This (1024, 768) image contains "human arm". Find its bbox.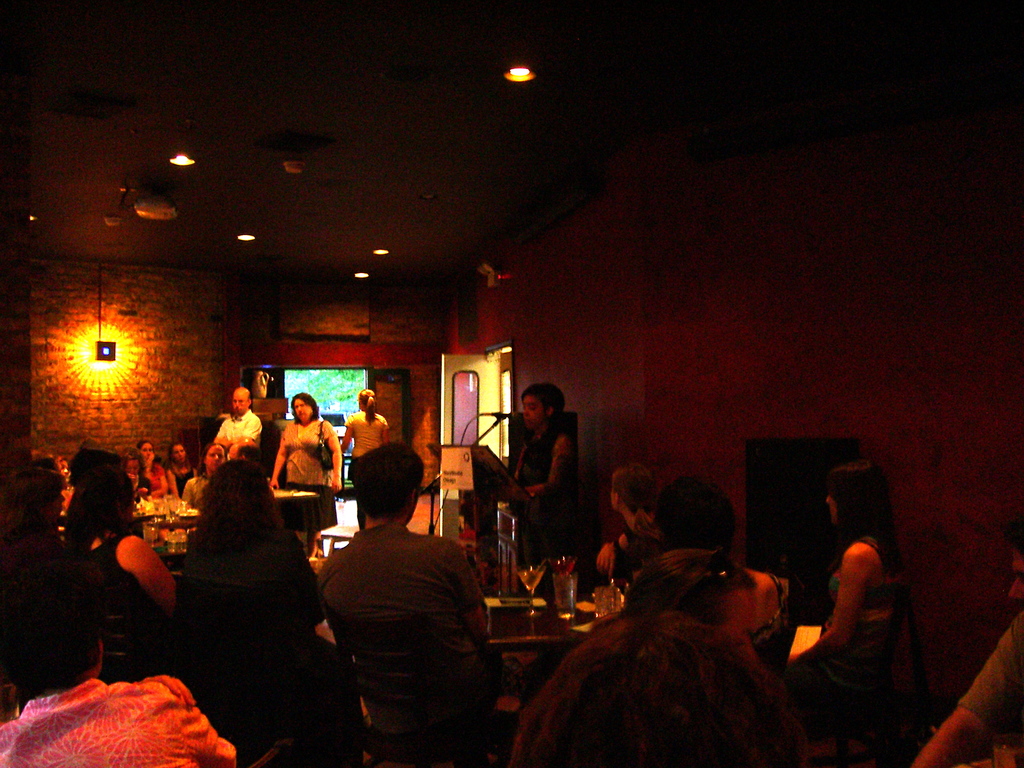
pyautogui.locateOnScreen(593, 537, 614, 569).
